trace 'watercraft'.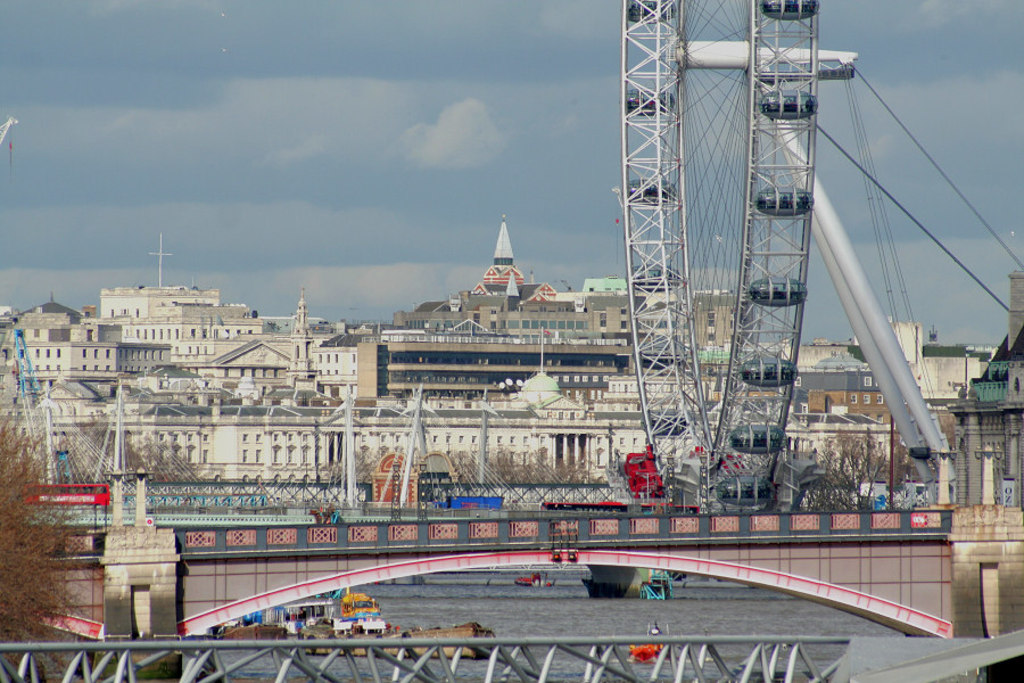
Traced to 617/619/684/672.
